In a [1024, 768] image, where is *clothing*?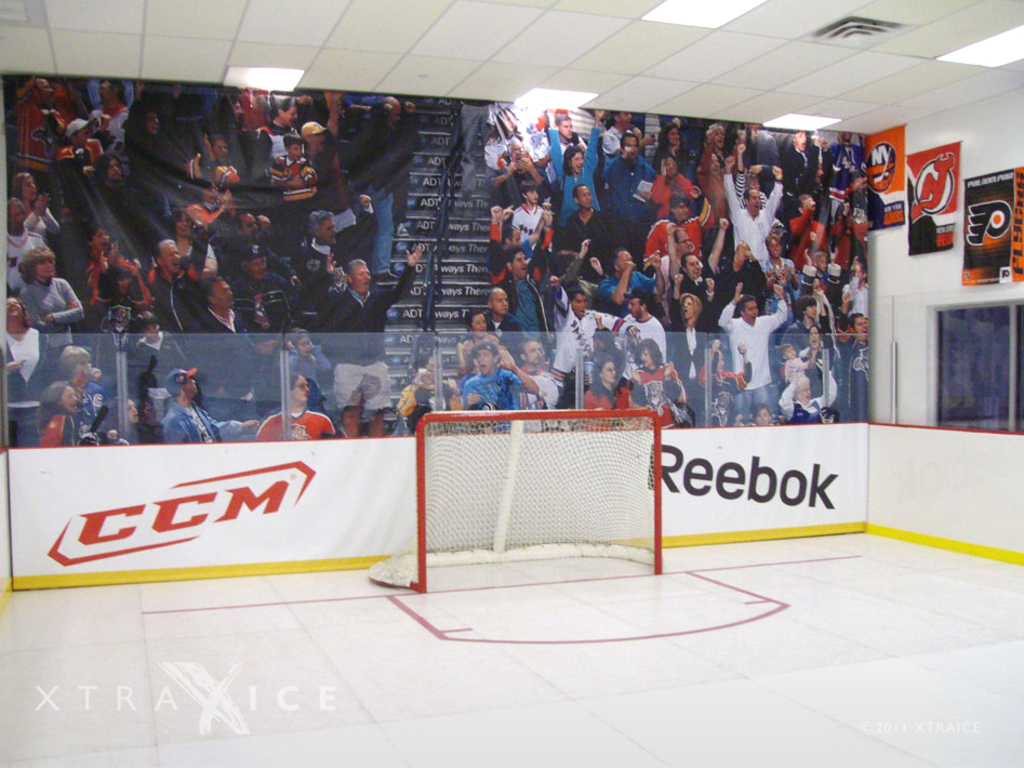
[117,125,164,216].
